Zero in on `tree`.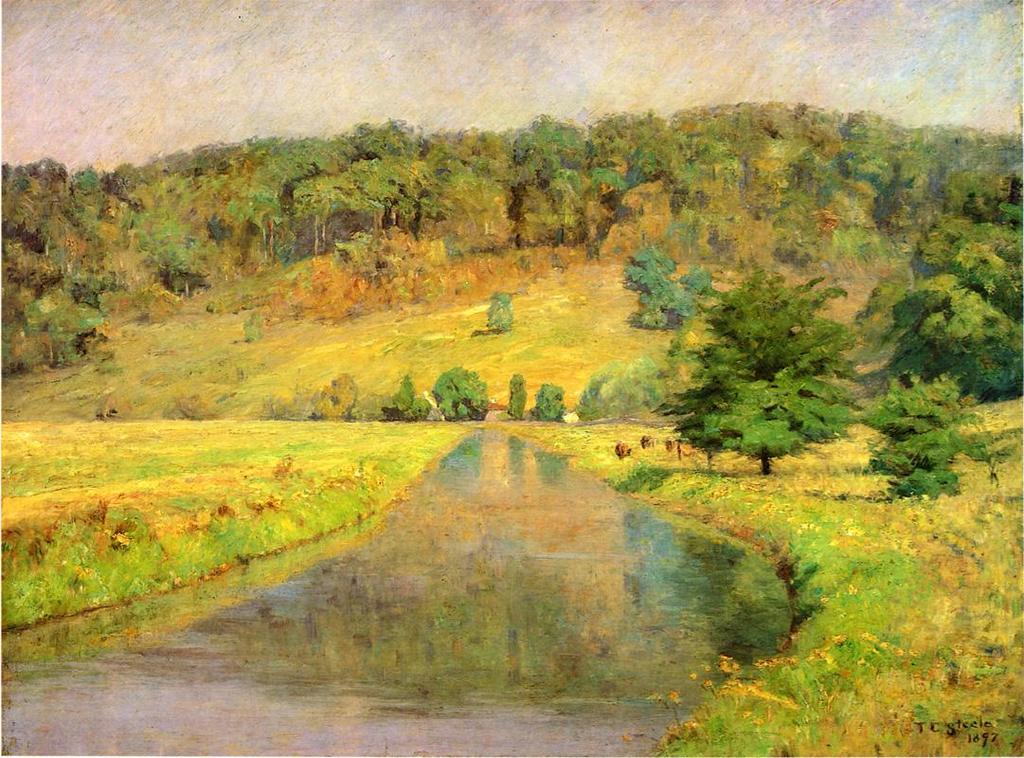
Zeroed in: Rect(530, 377, 571, 423).
